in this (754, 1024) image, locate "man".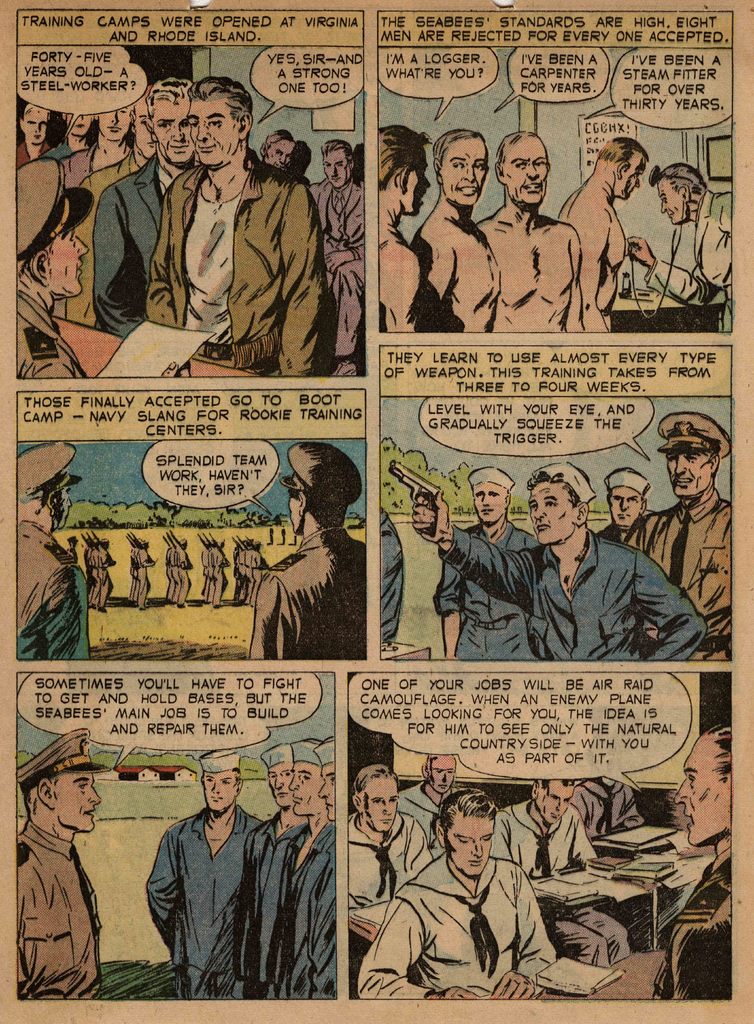
Bounding box: box=[650, 720, 734, 1000].
